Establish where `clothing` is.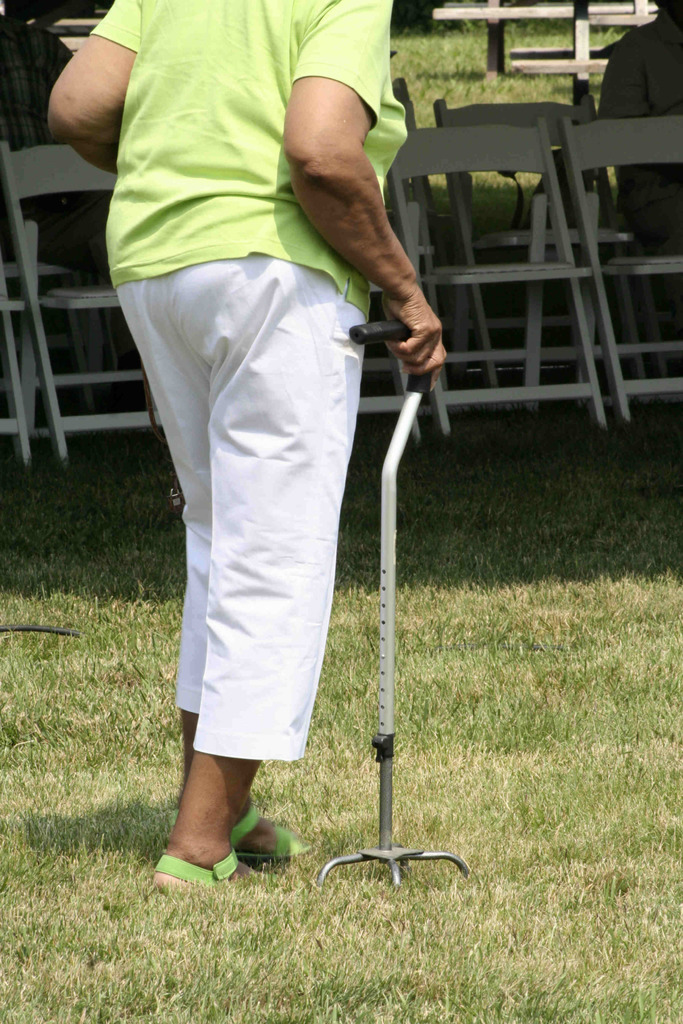
Established at bbox=[116, 46, 401, 772].
